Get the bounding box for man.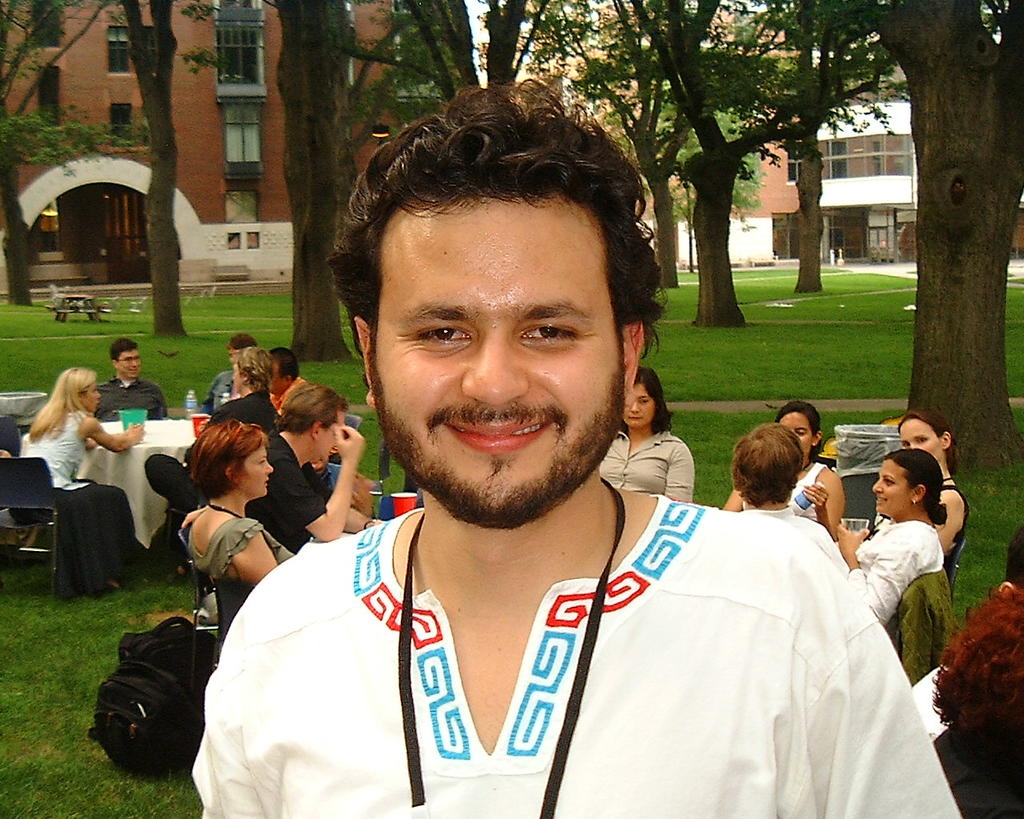
(194,145,905,801).
